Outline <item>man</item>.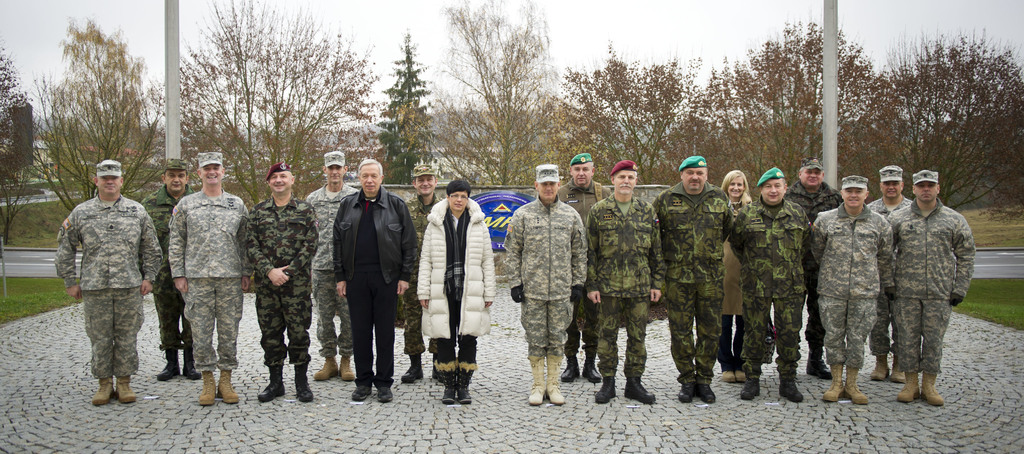
Outline: [x1=309, y1=151, x2=362, y2=384].
